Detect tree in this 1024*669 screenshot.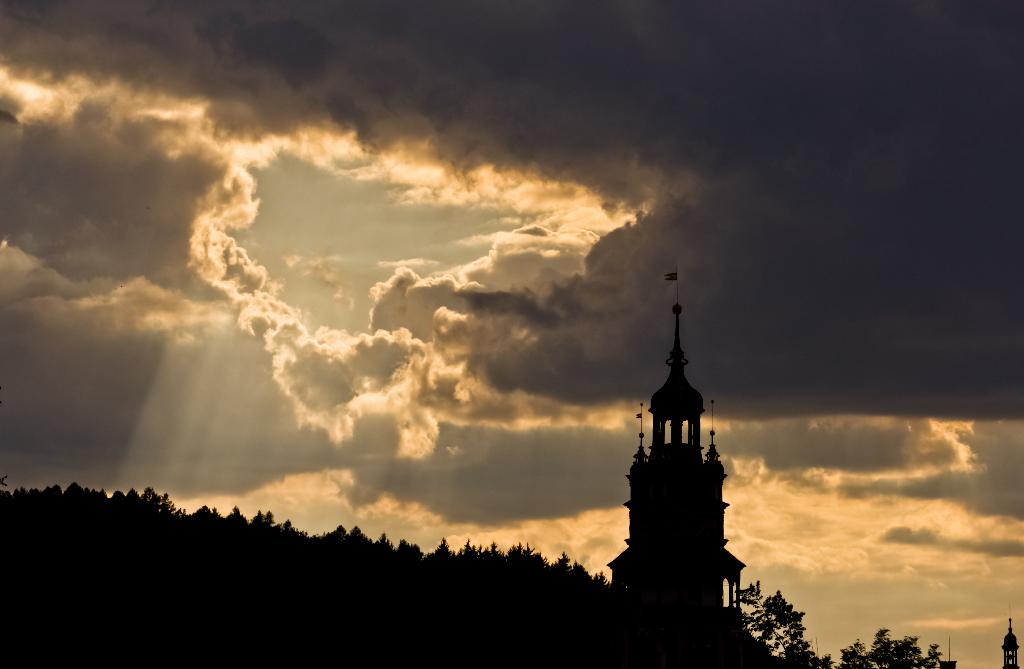
Detection: [x1=506, y1=542, x2=547, y2=668].
